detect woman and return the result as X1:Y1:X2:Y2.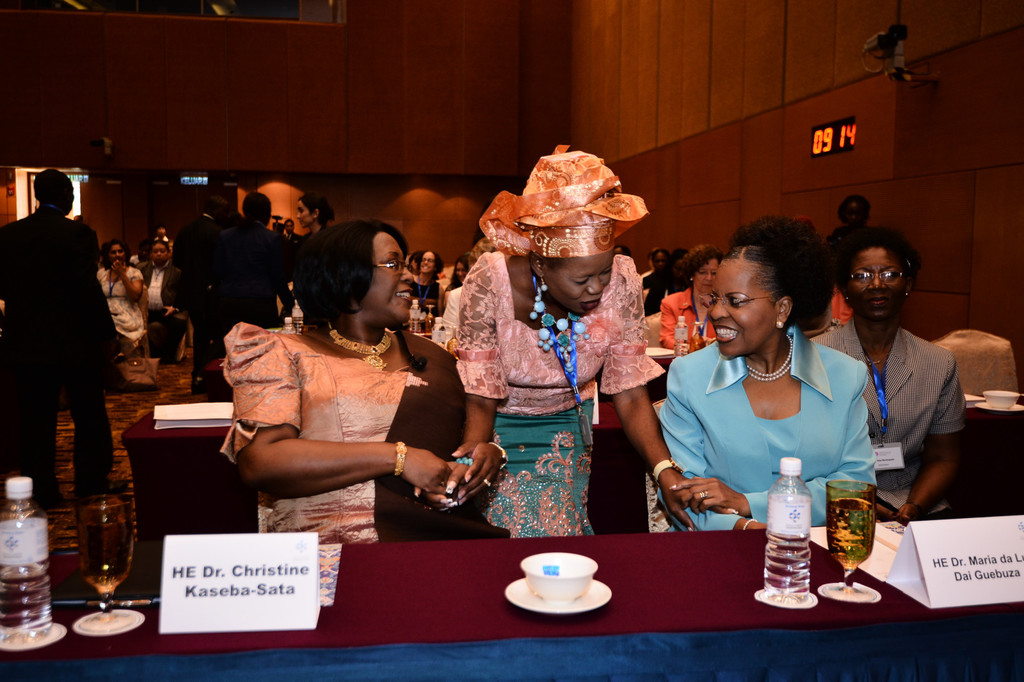
817:222:968:517.
